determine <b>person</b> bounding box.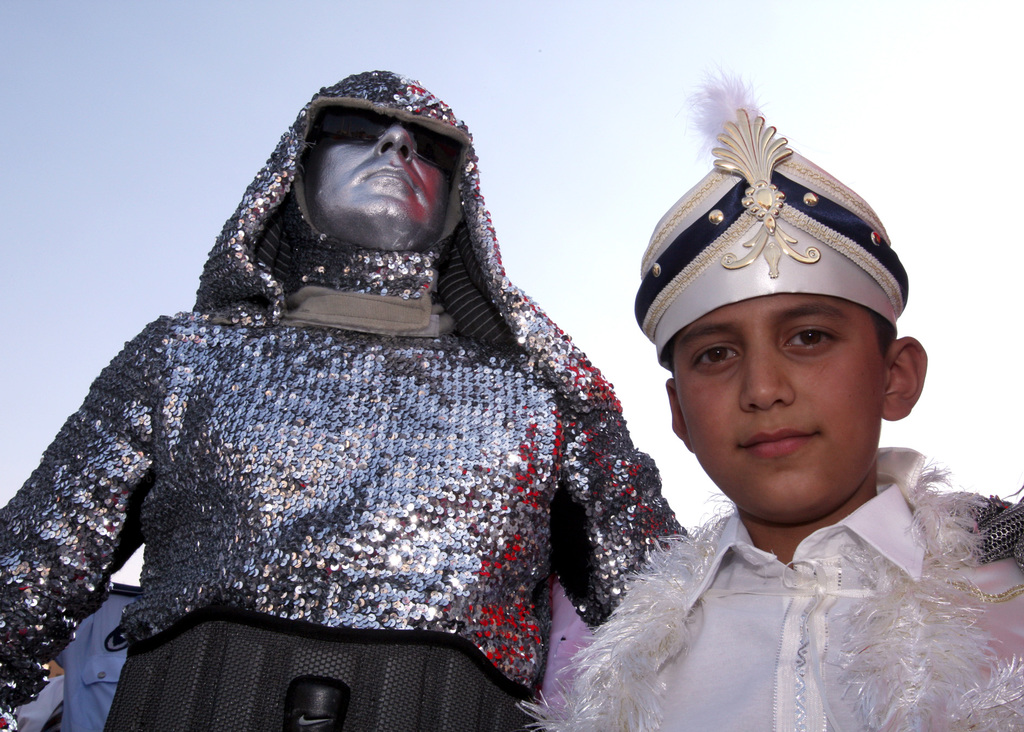
Determined: [x1=54, y1=68, x2=681, y2=693].
